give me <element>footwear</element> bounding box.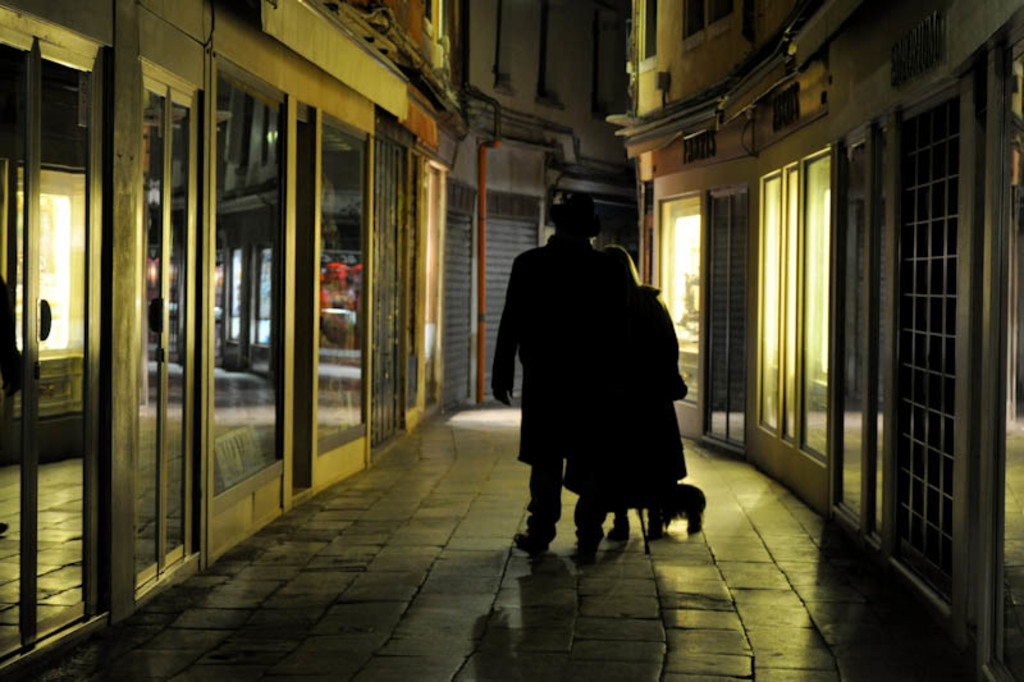
region(686, 512, 701, 535).
